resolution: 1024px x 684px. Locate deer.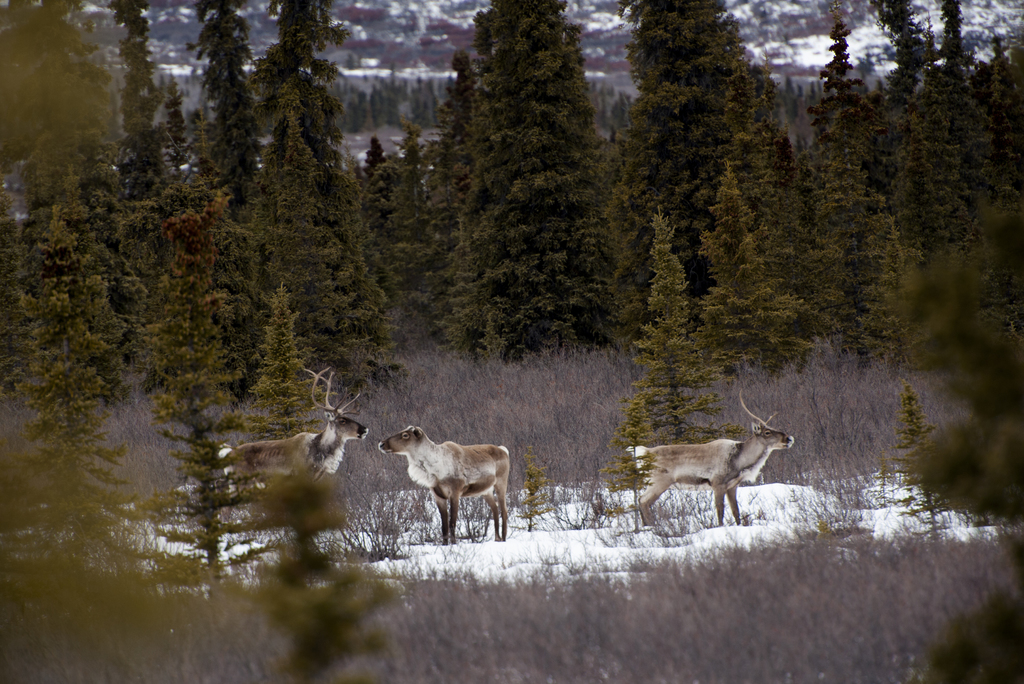
[381, 421, 507, 540].
